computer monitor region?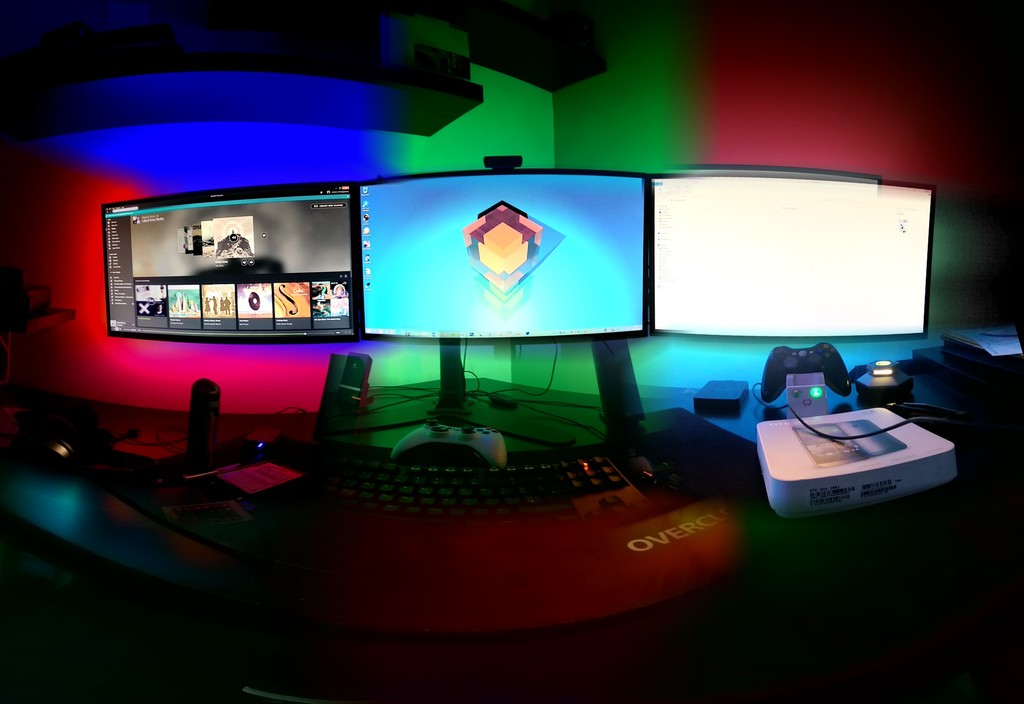
region(651, 172, 936, 348)
